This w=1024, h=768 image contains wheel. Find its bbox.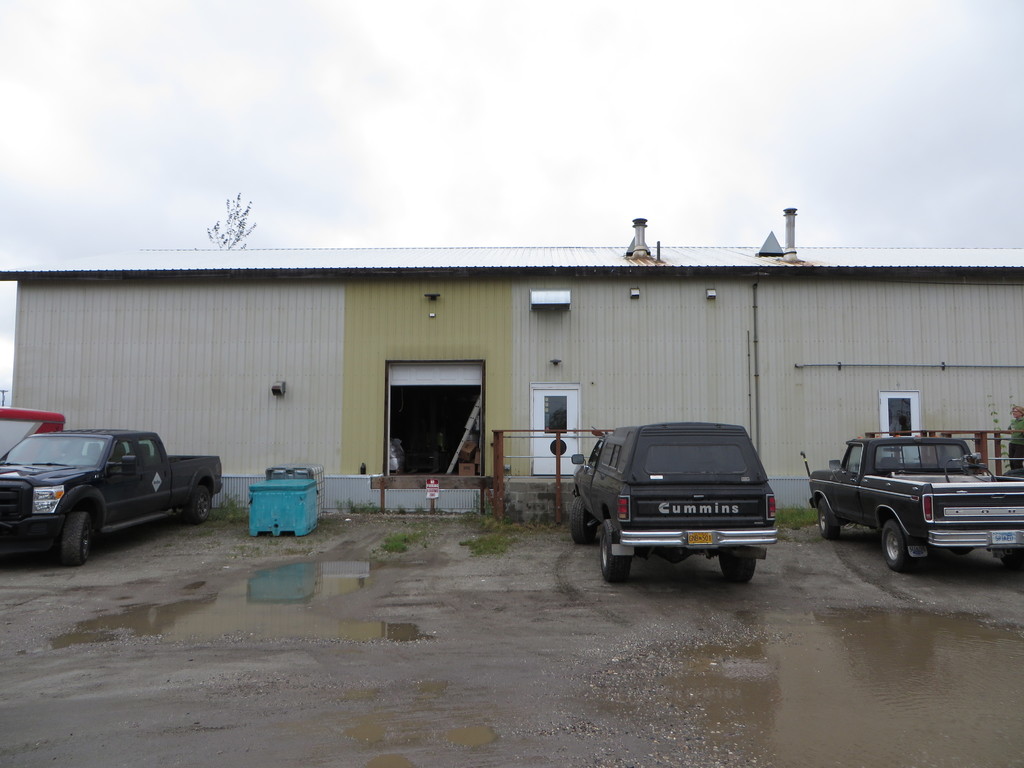
BBox(877, 520, 924, 570).
